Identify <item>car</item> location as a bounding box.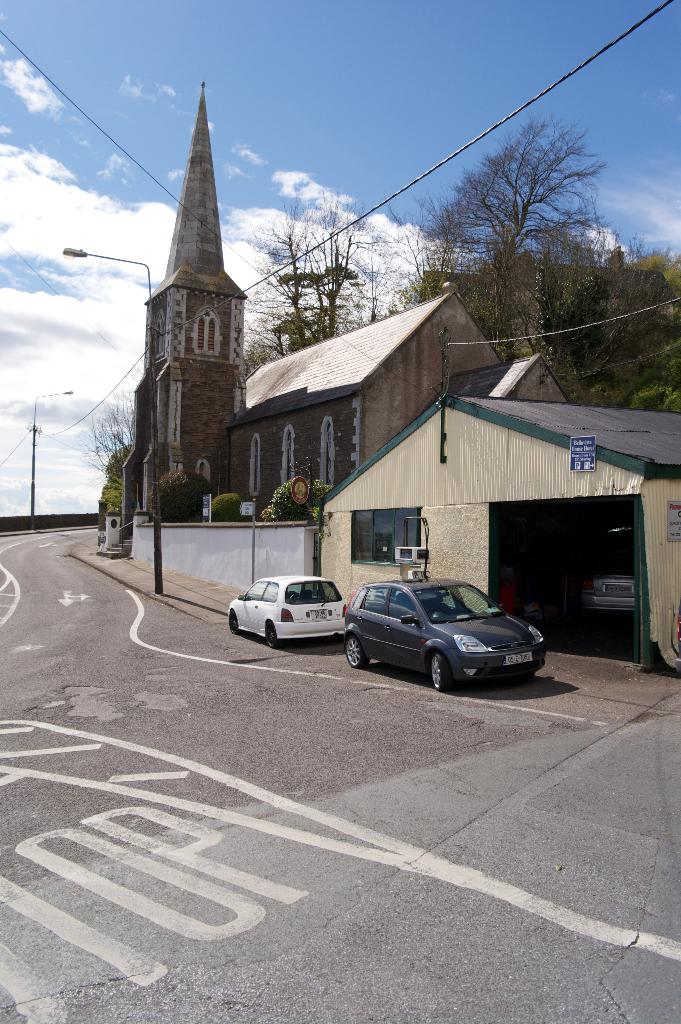
left=342, top=573, right=548, bottom=693.
